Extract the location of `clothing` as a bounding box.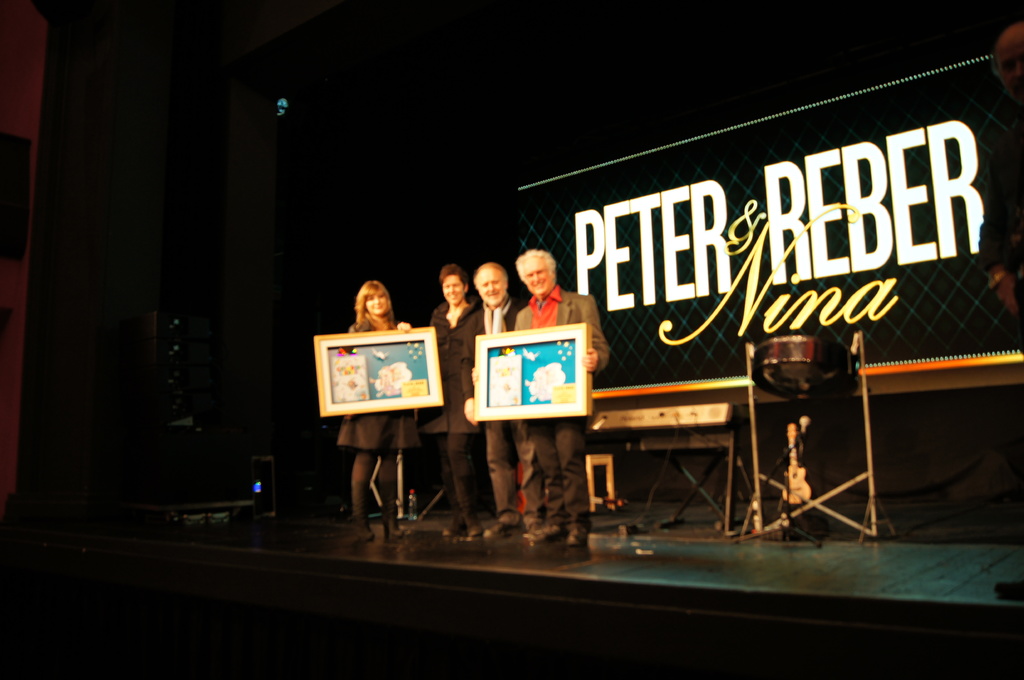
x1=335, y1=327, x2=431, y2=513.
